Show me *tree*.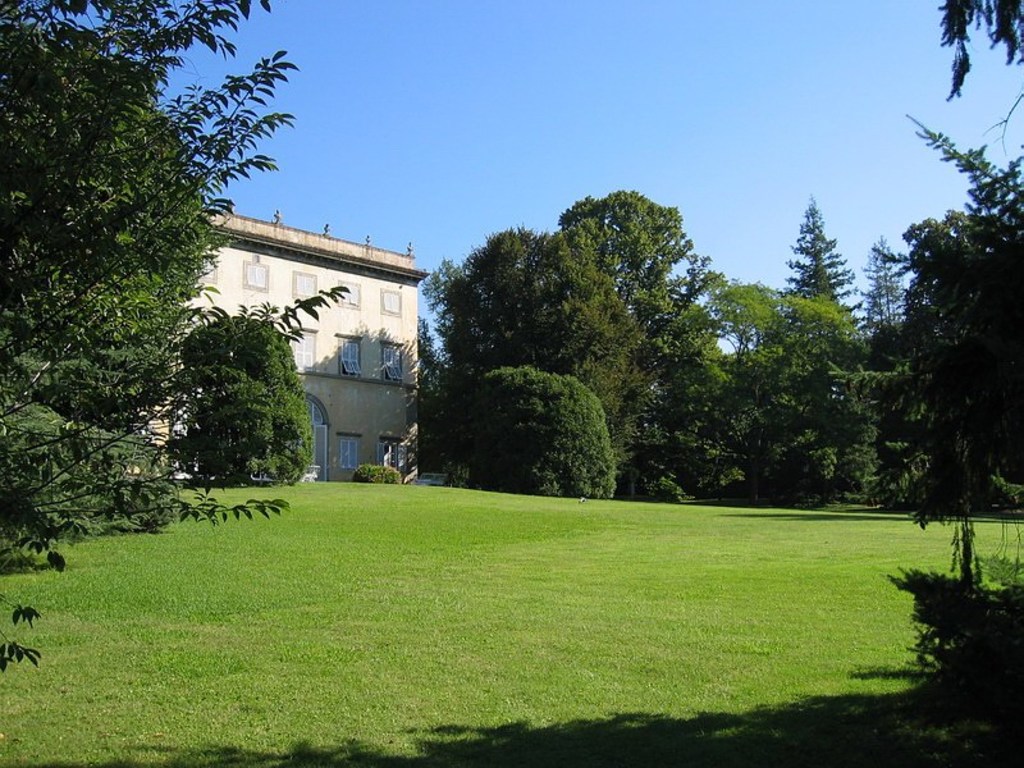
*tree* is here: bbox(399, 259, 477, 484).
